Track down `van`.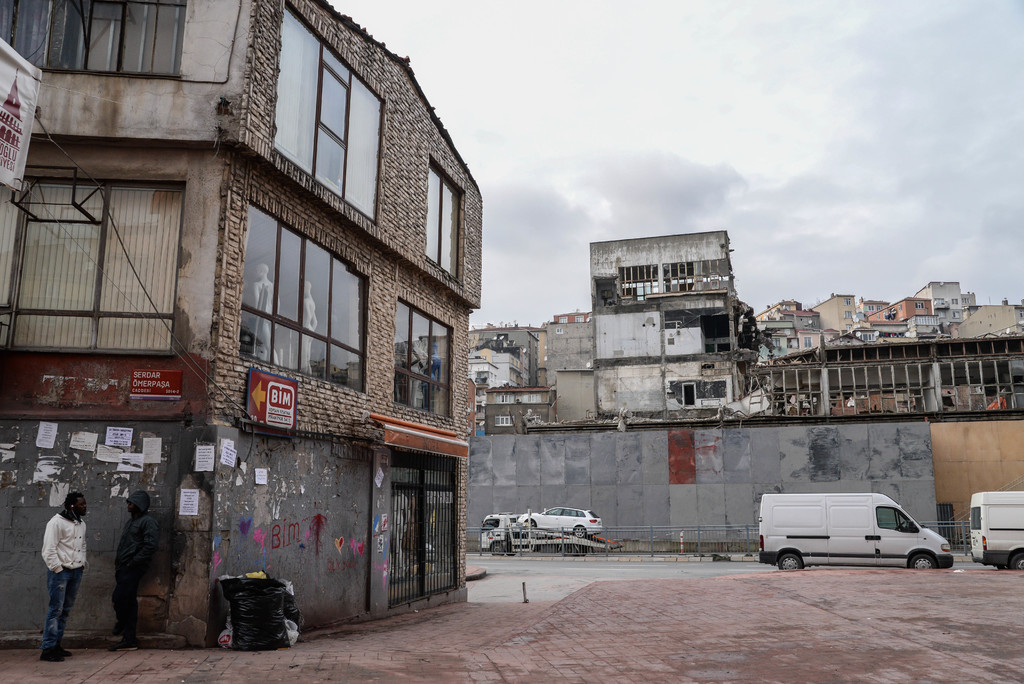
Tracked to [left=970, top=490, right=1023, bottom=567].
